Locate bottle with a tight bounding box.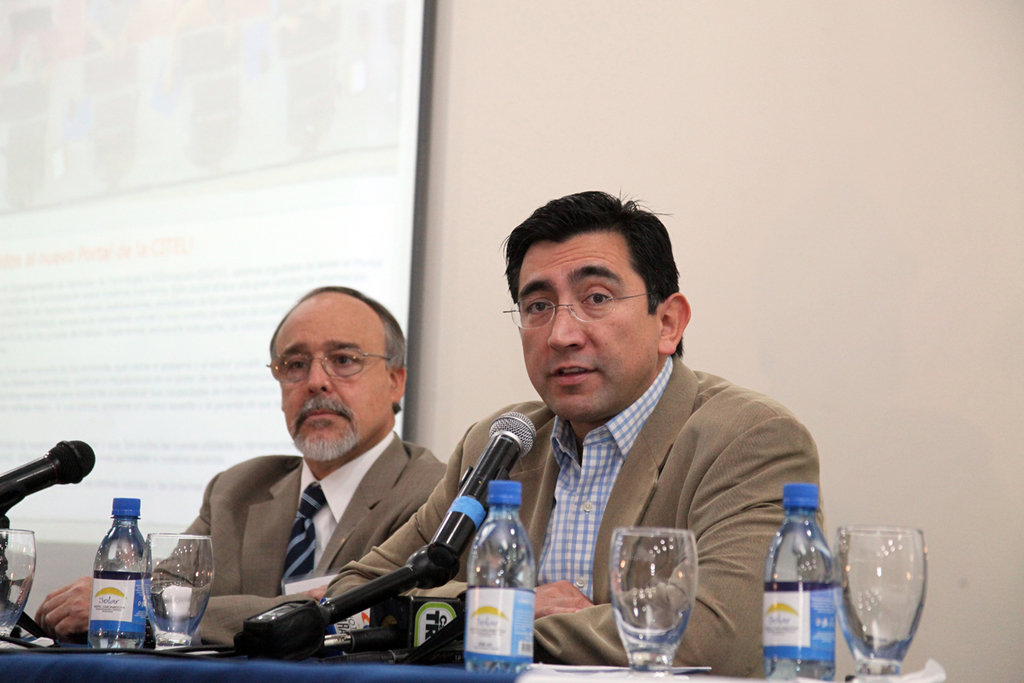
[460,474,530,679].
